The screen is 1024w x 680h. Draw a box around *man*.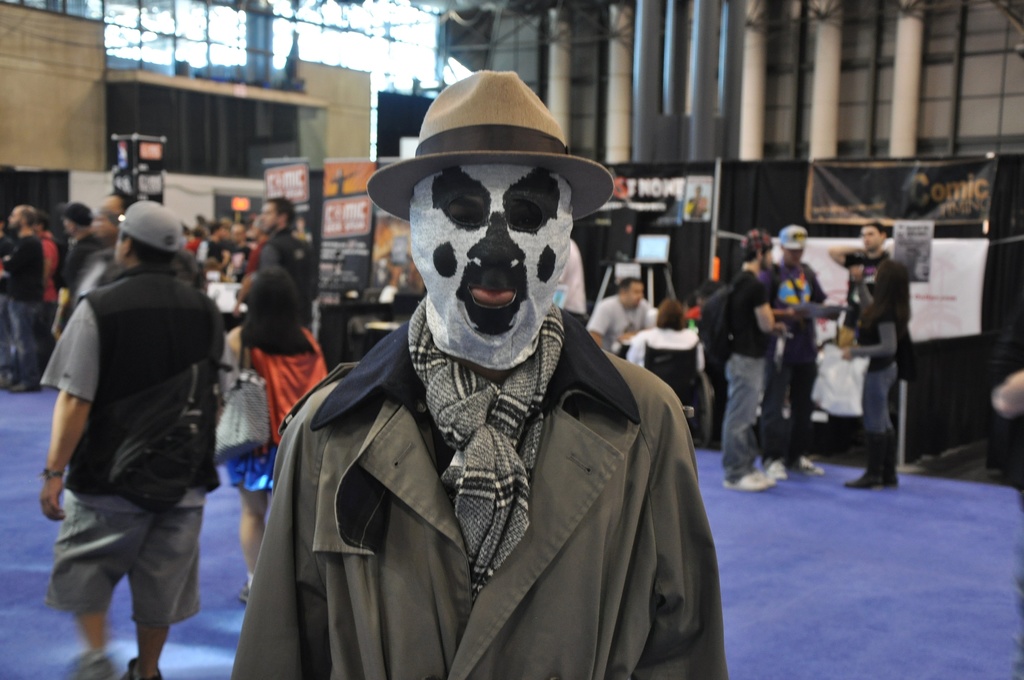
select_region(258, 197, 317, 334).
